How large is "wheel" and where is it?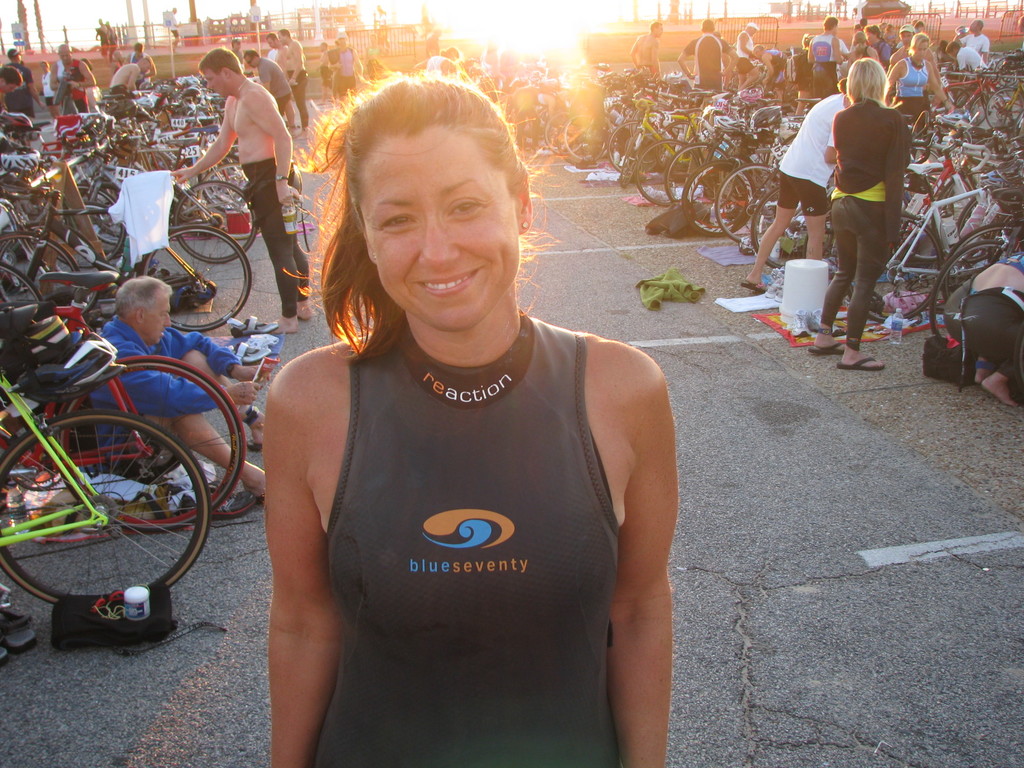
Bounding box: select_region(753, 181, 832, 274).
